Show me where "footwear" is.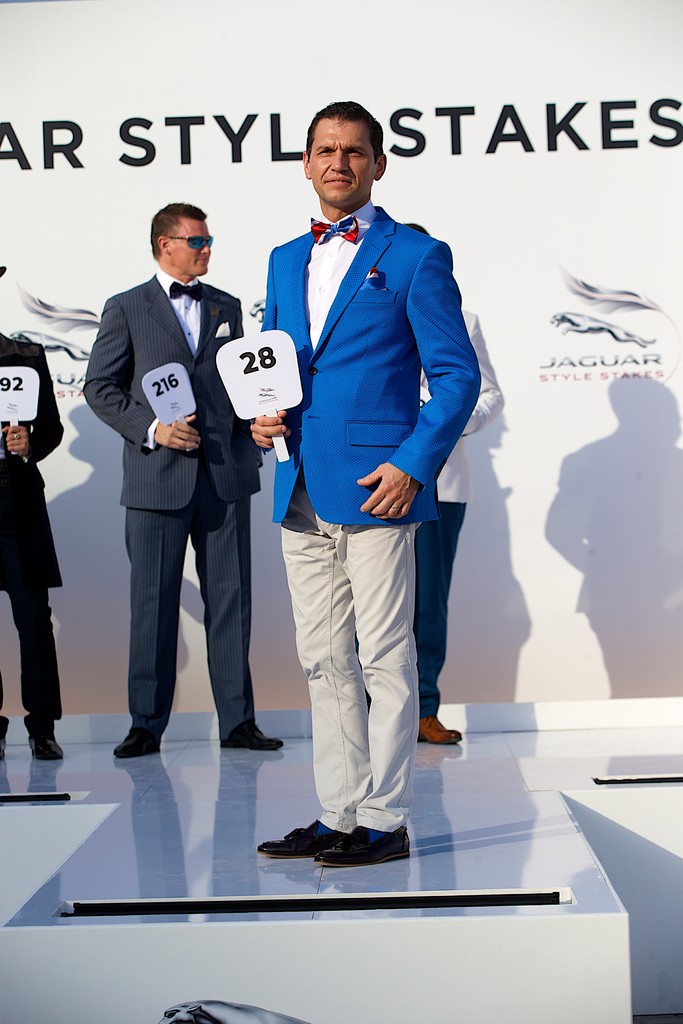
"footwear" is at box=[318, 825, 405, 867].
